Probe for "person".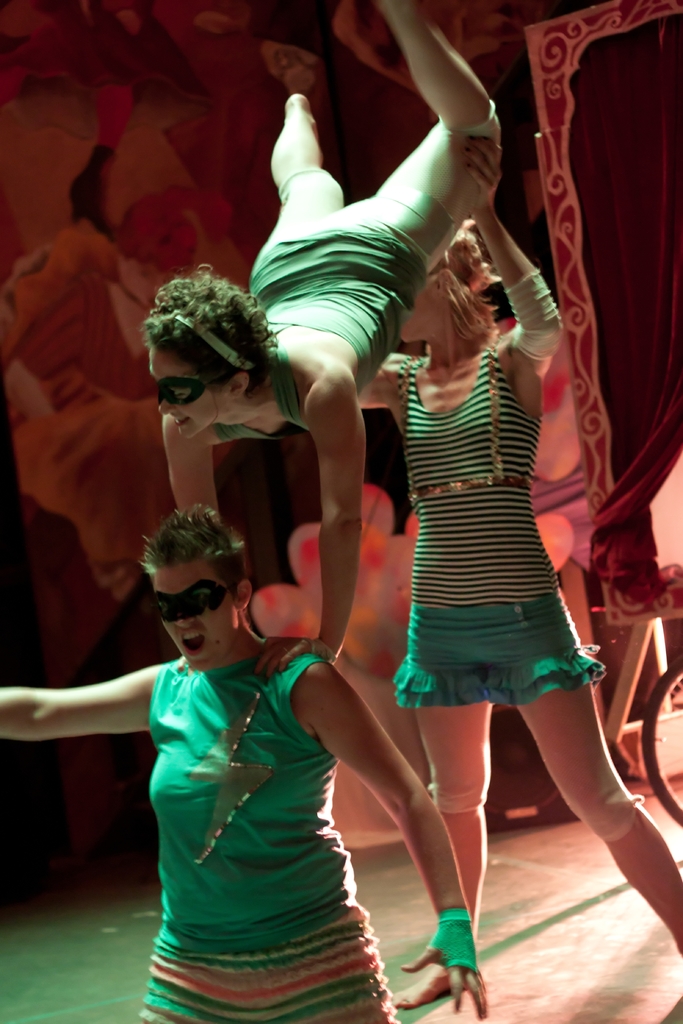
Probe result: [140,0,501,684].
